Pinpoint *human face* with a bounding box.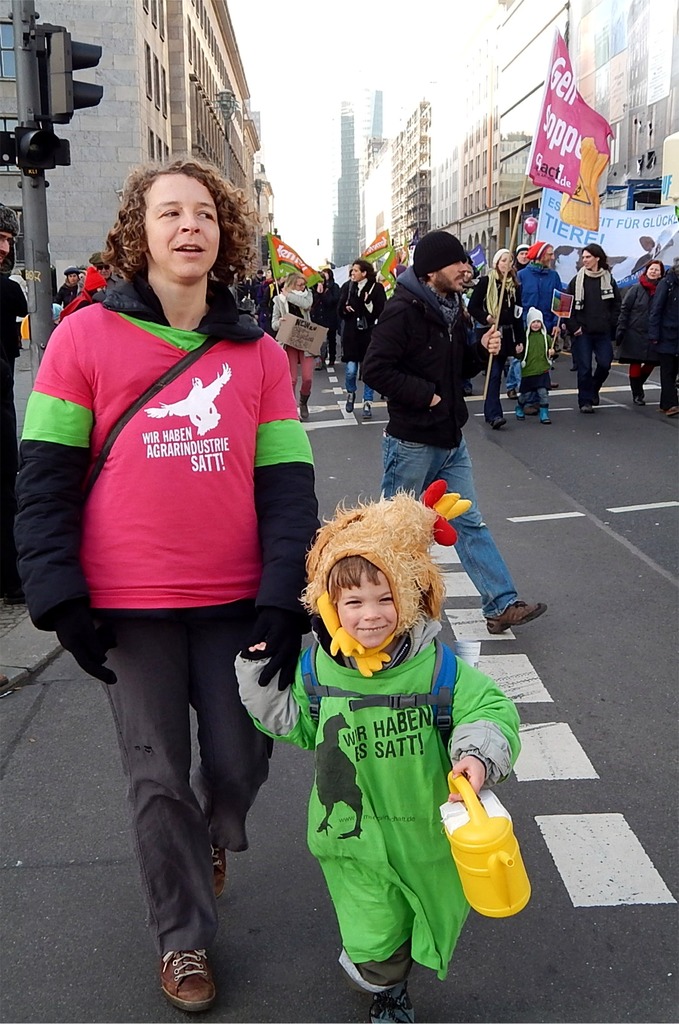
rect(532, 319, 540, 329).
